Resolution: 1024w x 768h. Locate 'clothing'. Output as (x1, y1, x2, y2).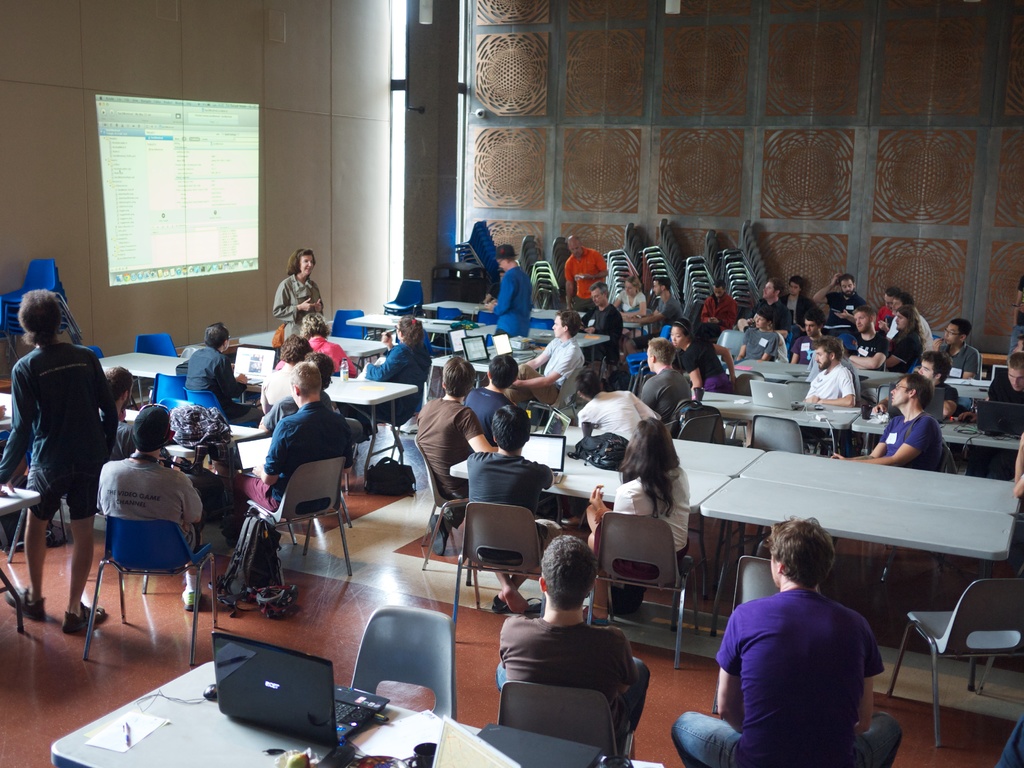
(269, 261, 323, 351).
